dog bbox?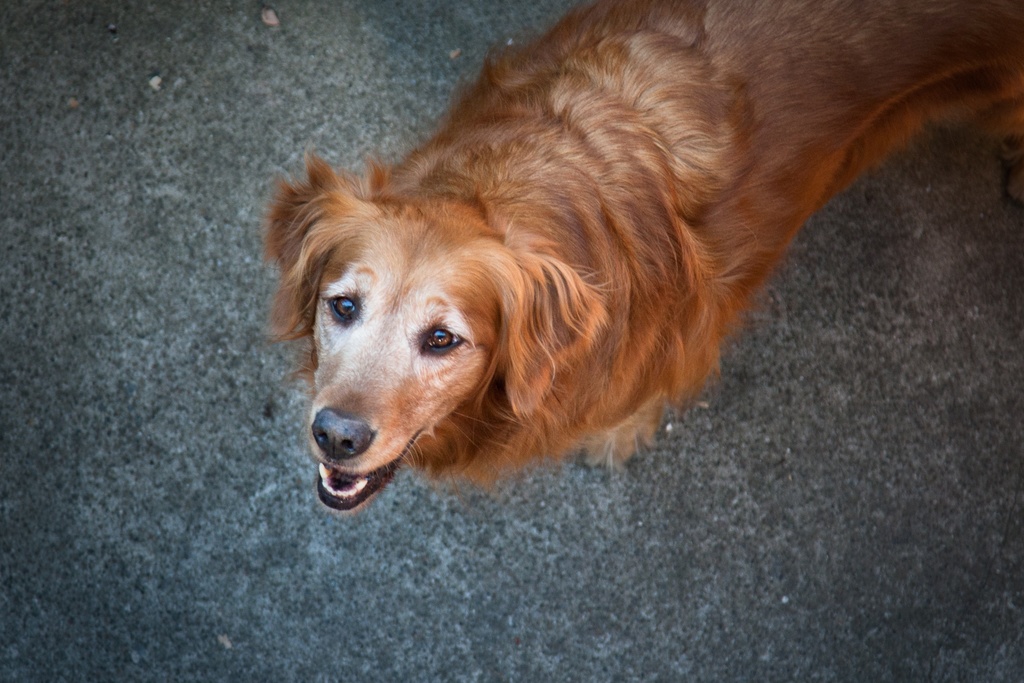
crop(255, 0, 1023, 520)
